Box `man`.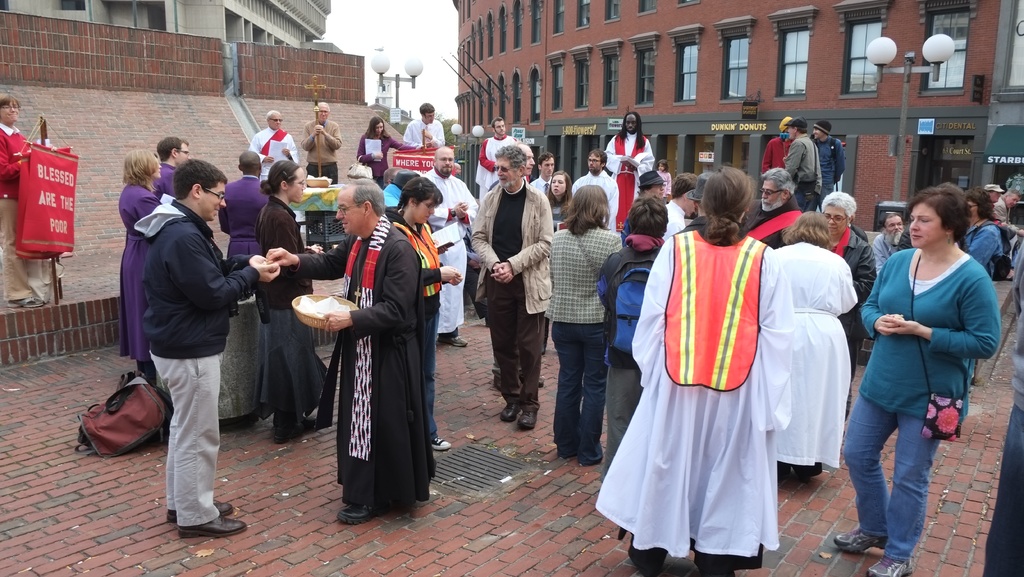
bbox=[452, 161, 462, 178].
